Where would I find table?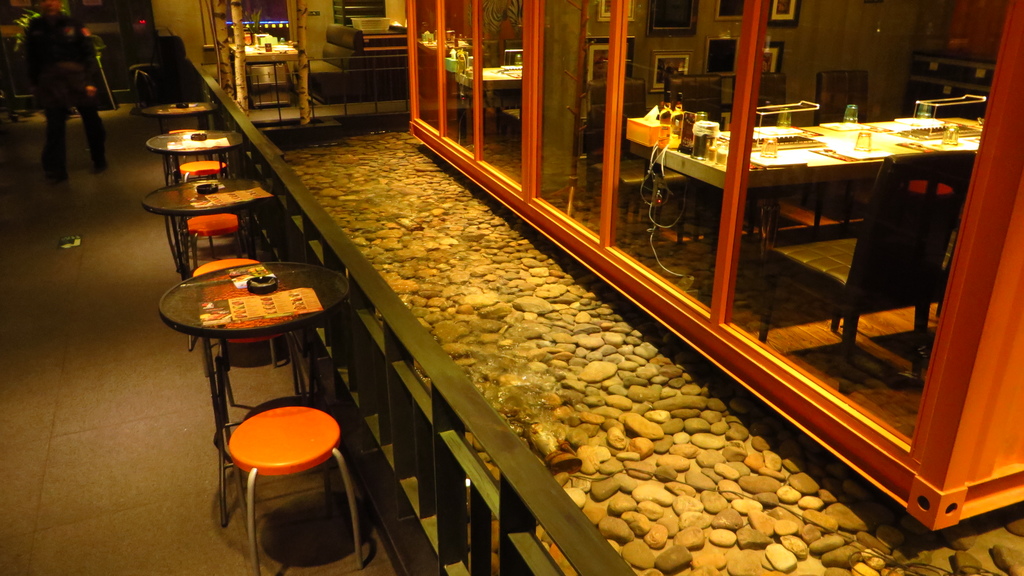
At 223:28:314:117.
